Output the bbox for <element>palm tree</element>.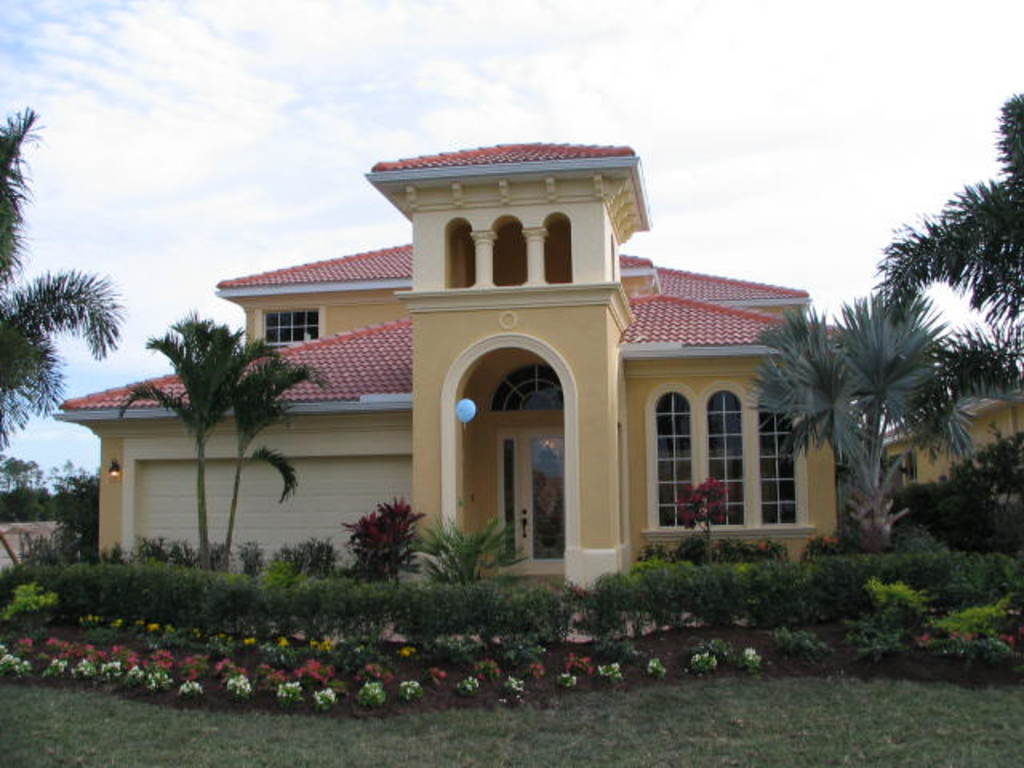
221, 358, 330, 573.
